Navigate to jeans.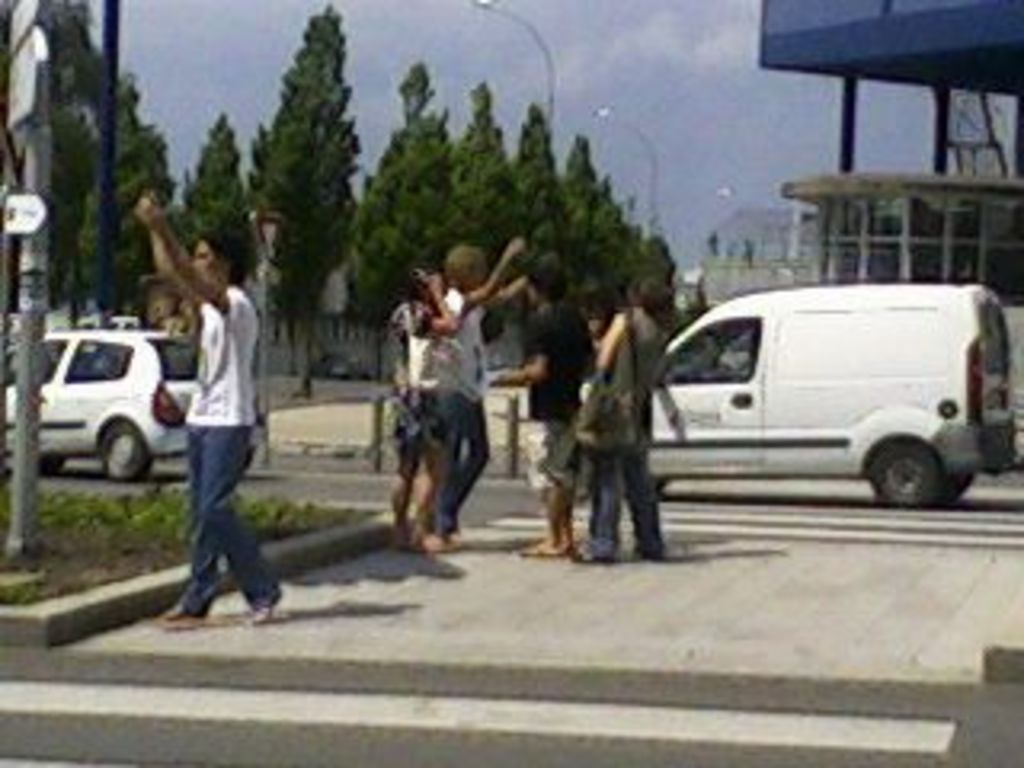
Navigation target: [left=426, top=394, right=490, bottom=534].
